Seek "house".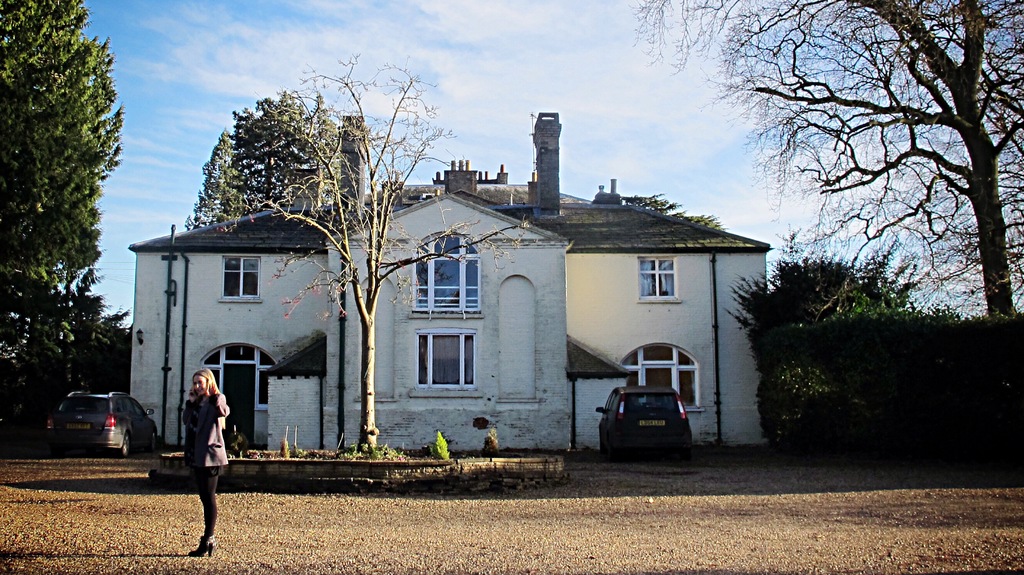
bbox=(130, 132, 768, 466).
